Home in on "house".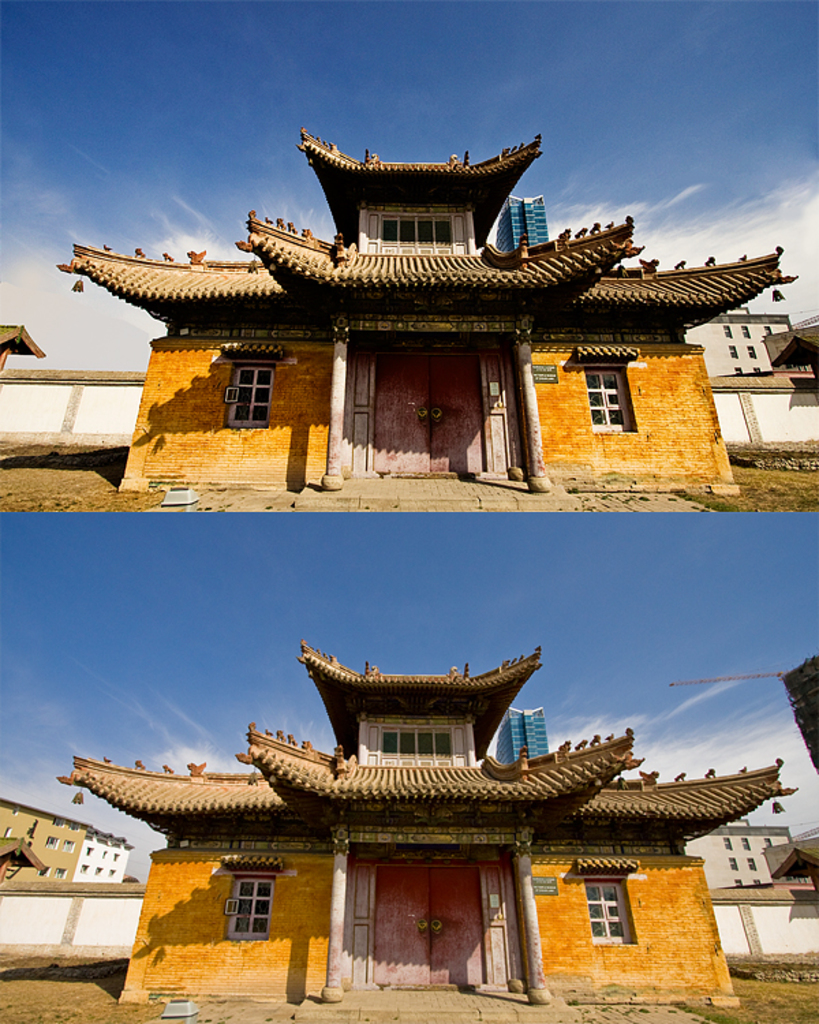
Homed in at locate(56, 642, 800, 1005).
